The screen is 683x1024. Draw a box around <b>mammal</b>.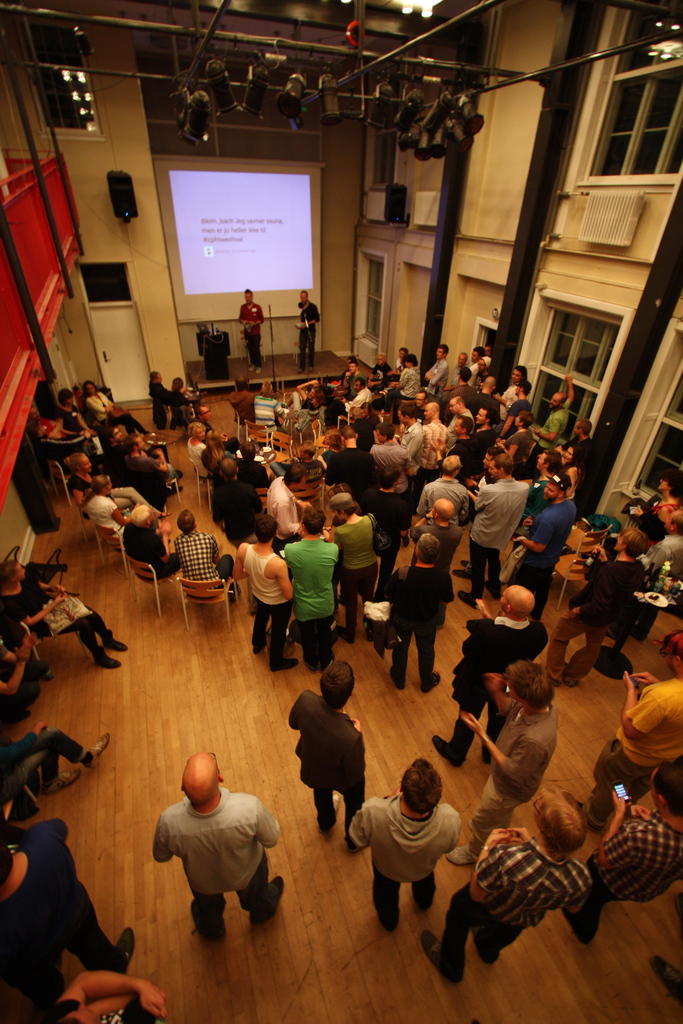
Rect(117, 499, 181, 589).
